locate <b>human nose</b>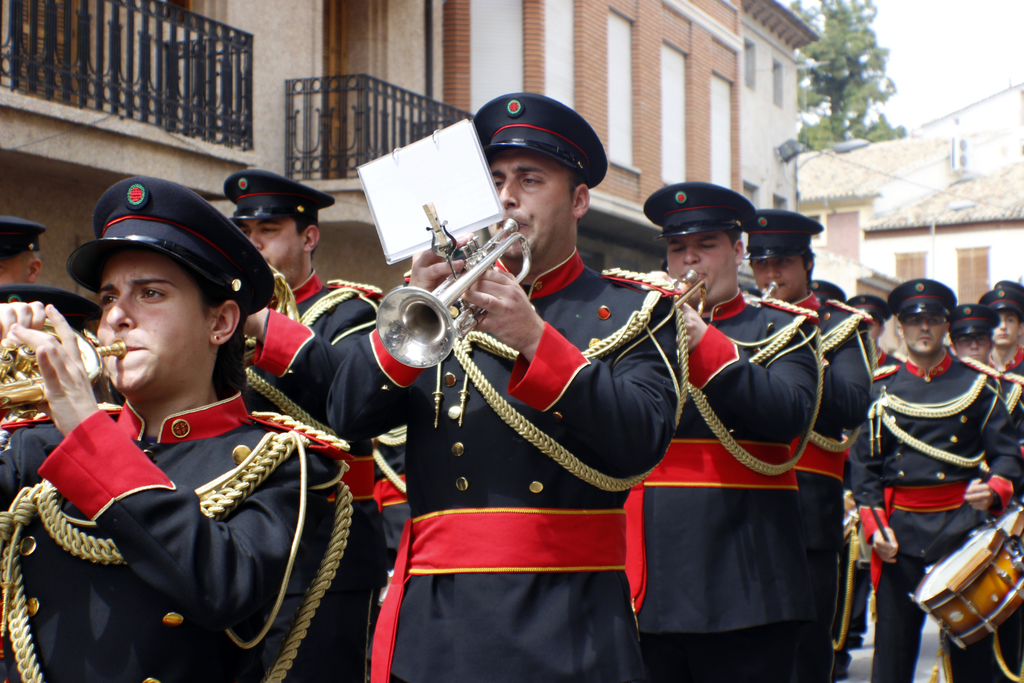
[764,262,783,282]
